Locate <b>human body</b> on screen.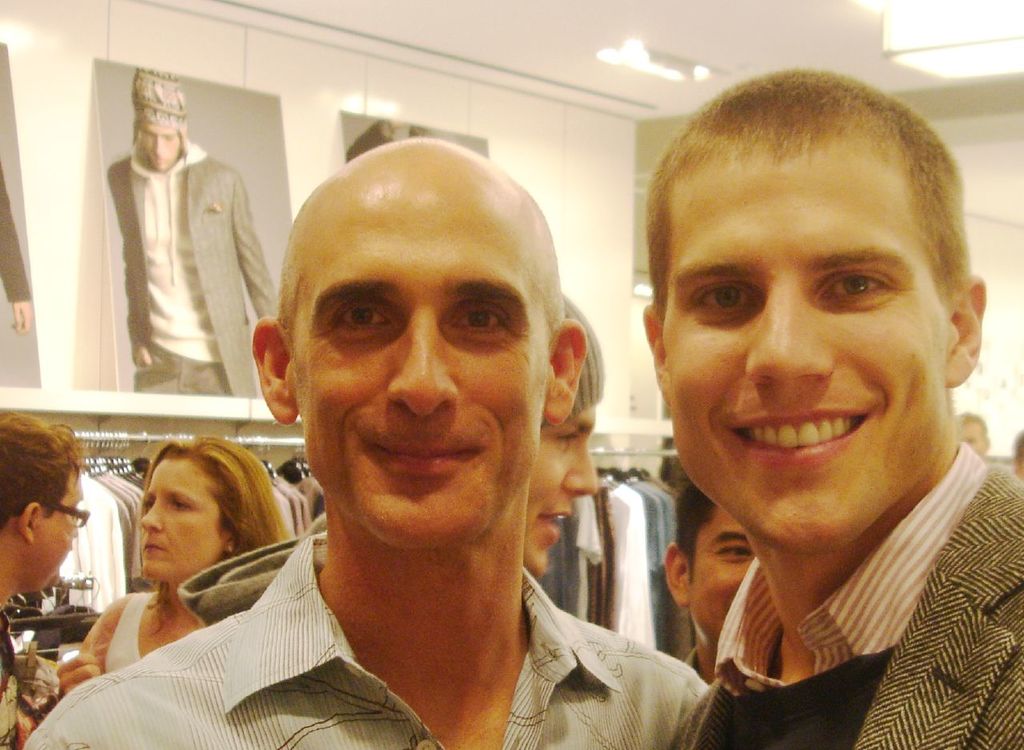
On screen at bbox=(26, 416, 299, 680).
